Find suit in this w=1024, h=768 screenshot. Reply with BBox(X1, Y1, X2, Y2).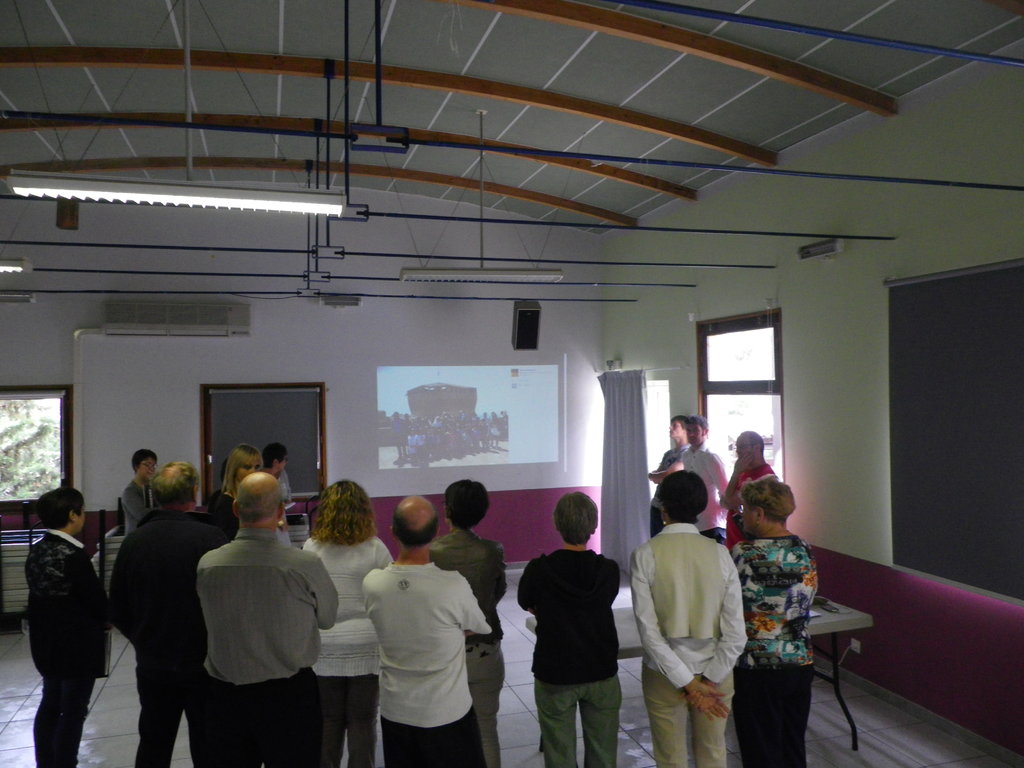
BBox(18, 529, 115, 767).
